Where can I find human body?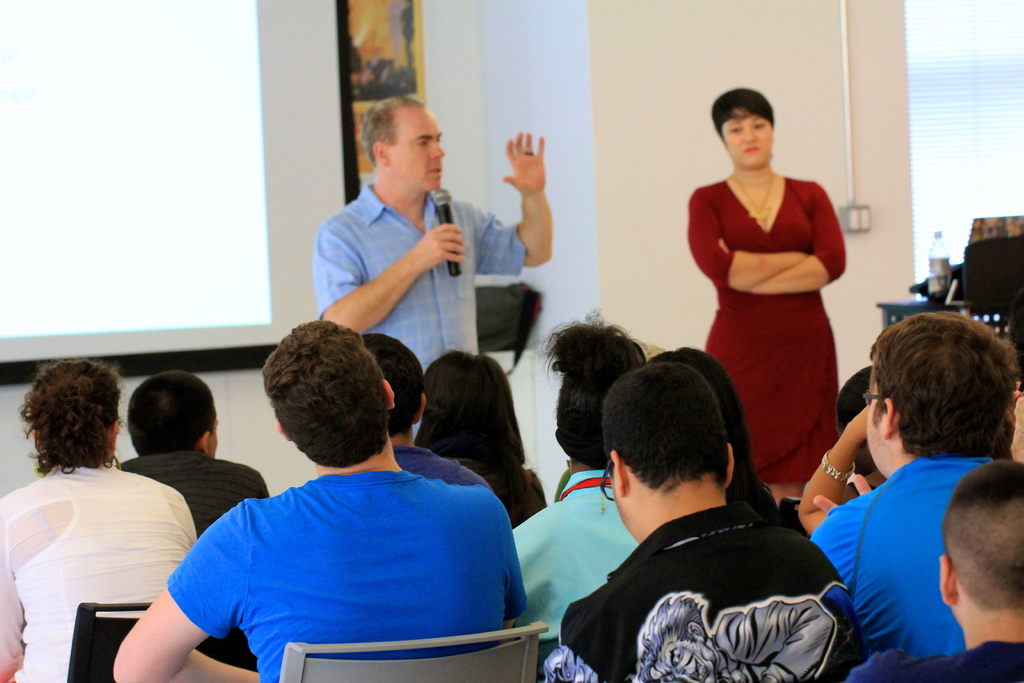
You can find it at box=[118, 368, 266, 670].
